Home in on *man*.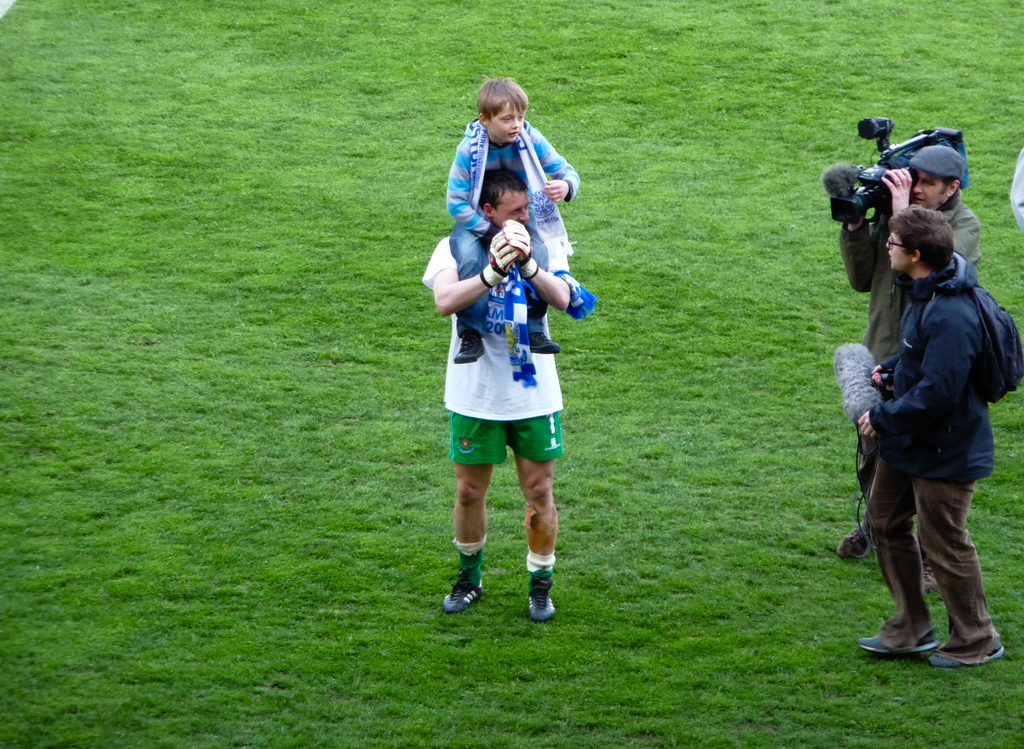
Homed in at [833,145,986,595].
